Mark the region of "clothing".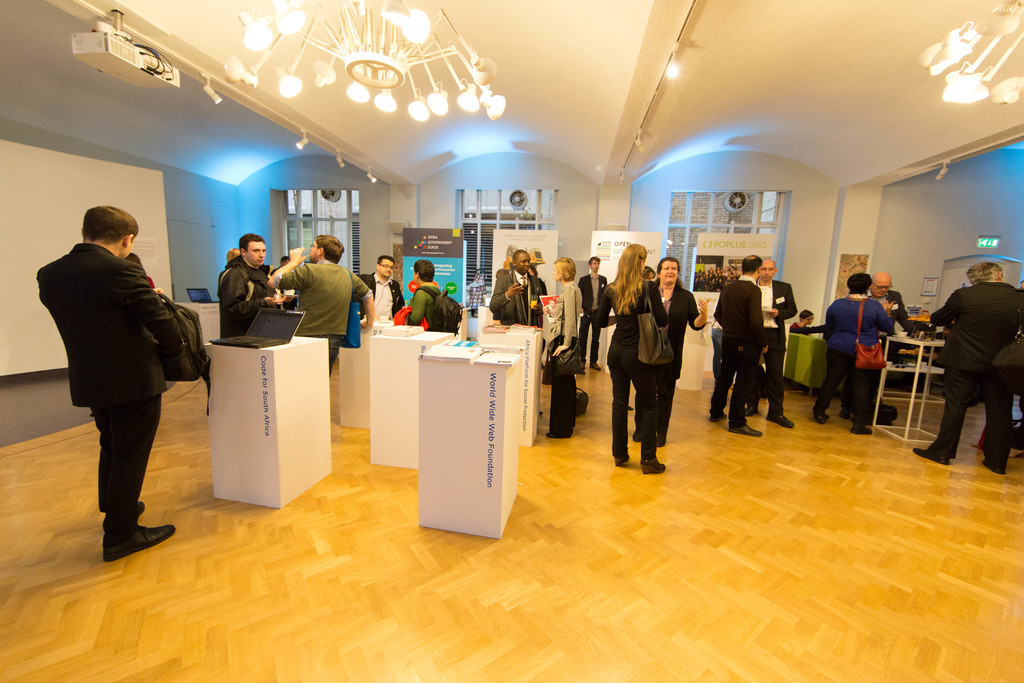
Region: 271 235 347 349.
